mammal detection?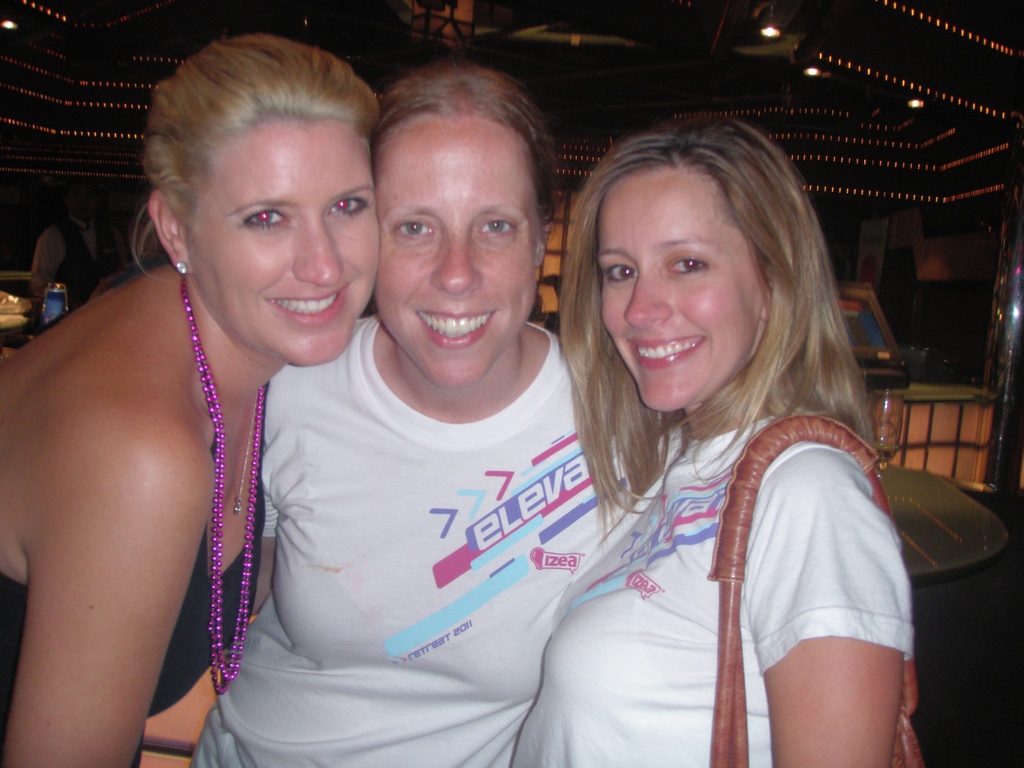
x1=34, y1=172, x2=128, y2=328
